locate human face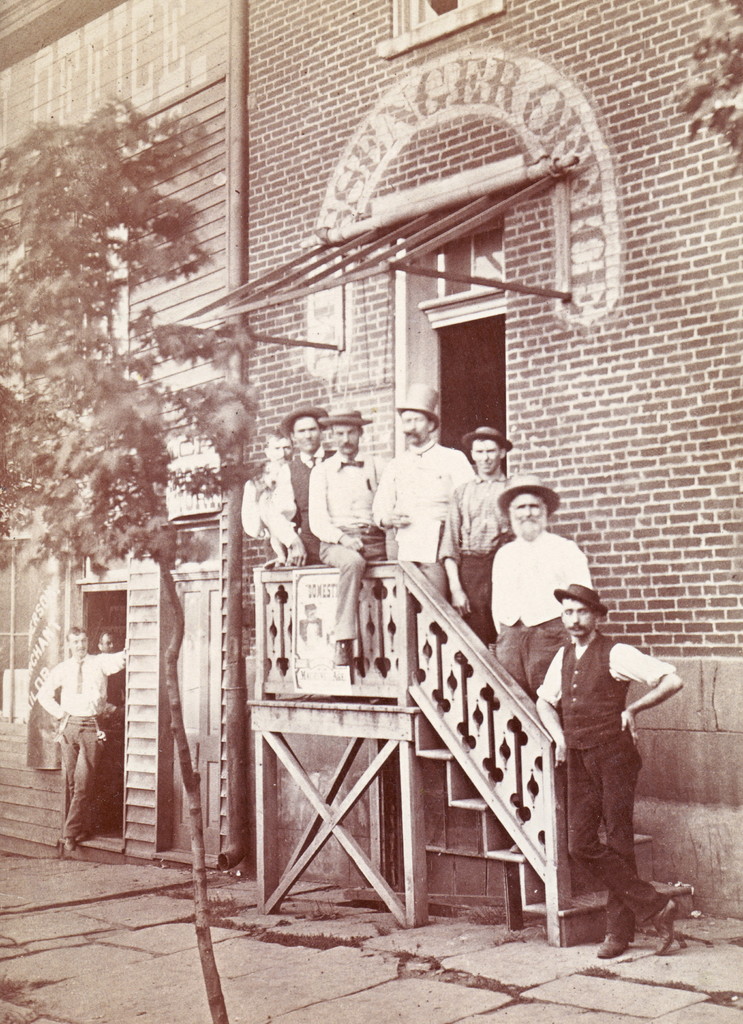
<region>471, 437, 500, 472</region>
